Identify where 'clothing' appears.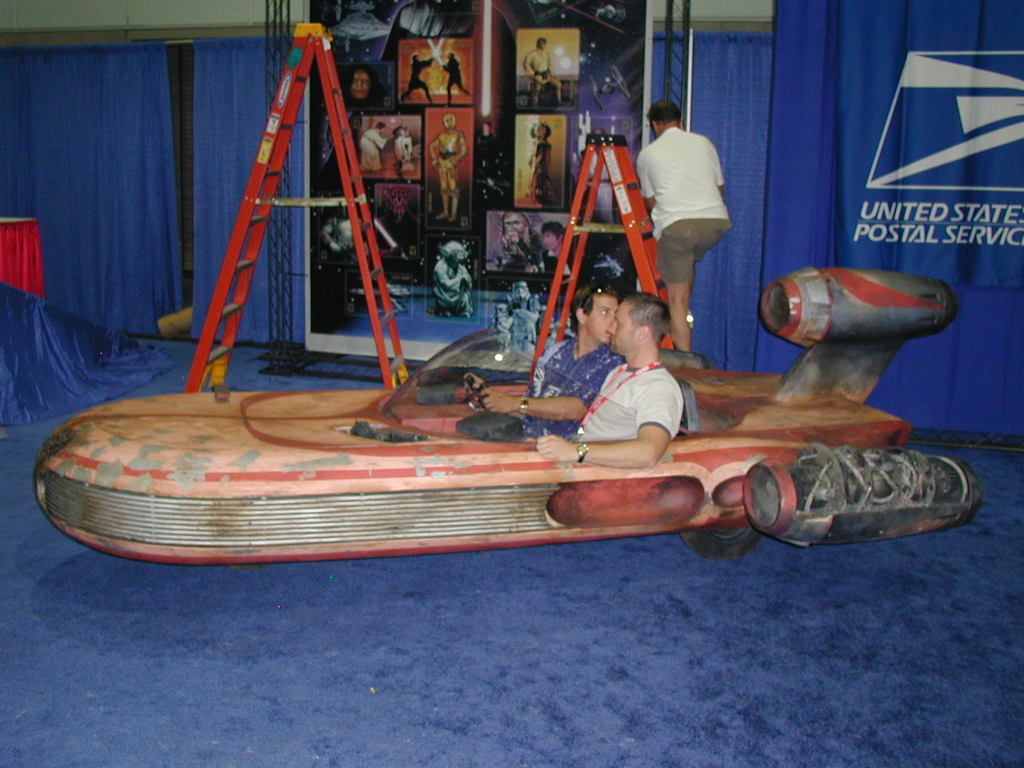
Appears at l=557, t=359, r=685, b=440.
